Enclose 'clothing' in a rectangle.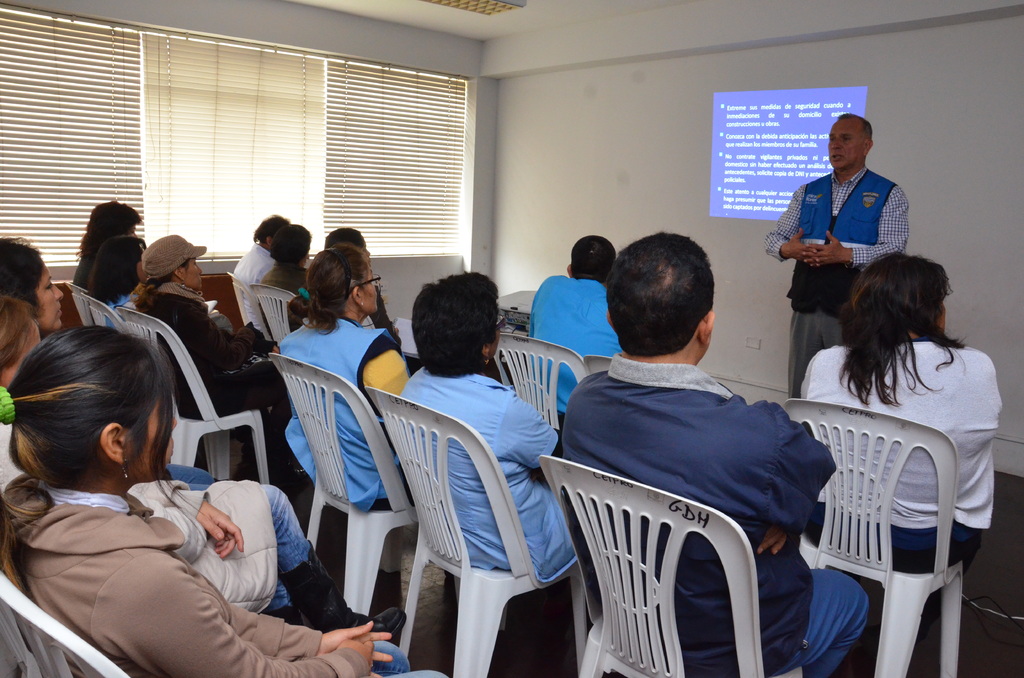
(x1=261, y1=261, x2=308, y2=325).
